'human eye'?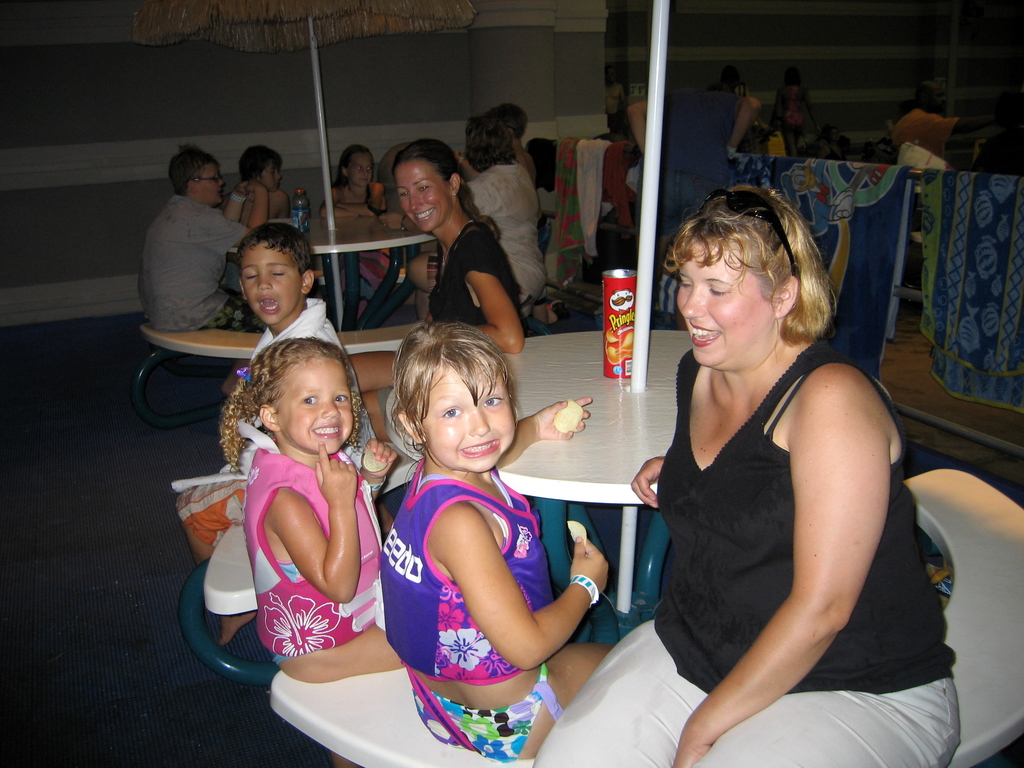
bbox=(333, 391, 349, 404)
